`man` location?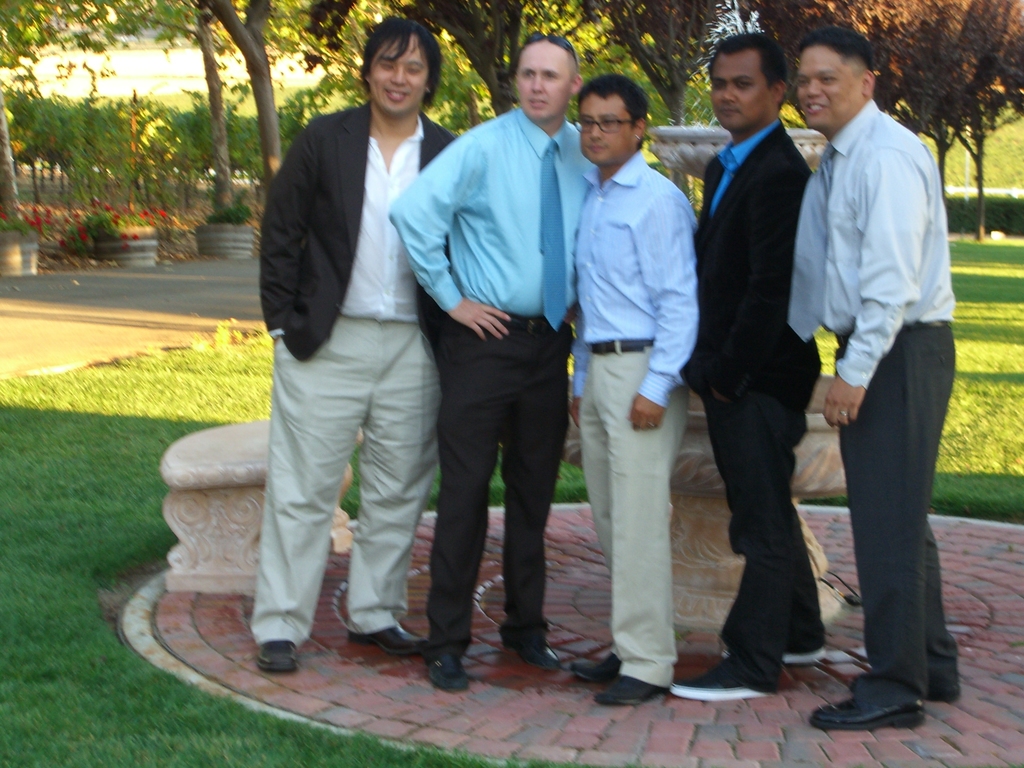
(x1=668, y1=35, x2=810, y2=714)
